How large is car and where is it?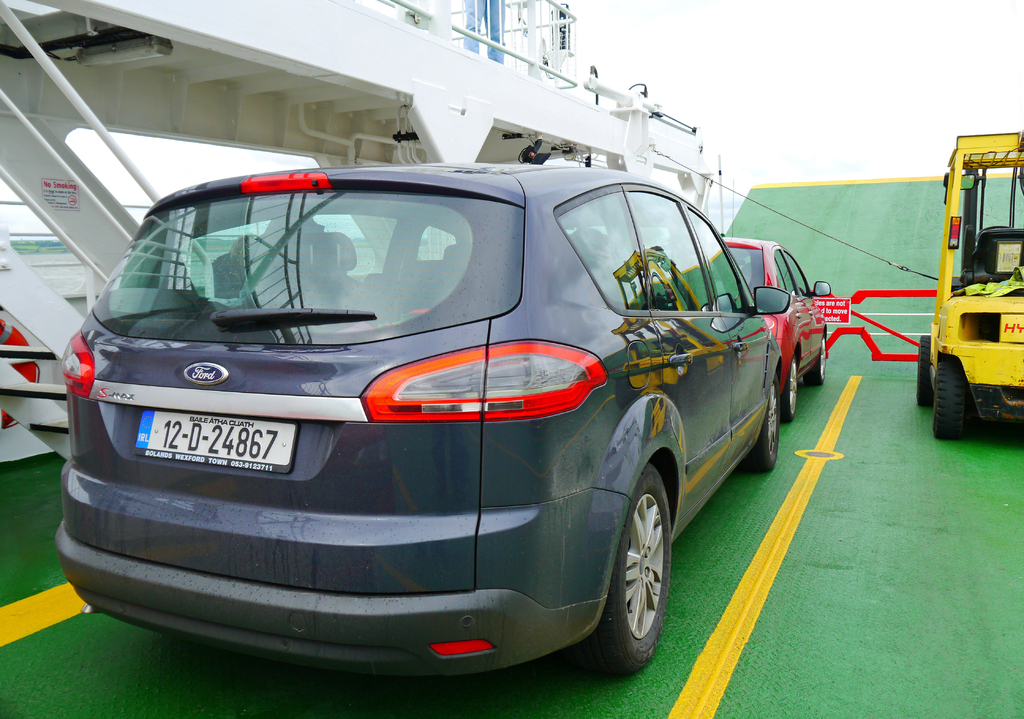
Bounding box: [53, 149, 822, 676].
